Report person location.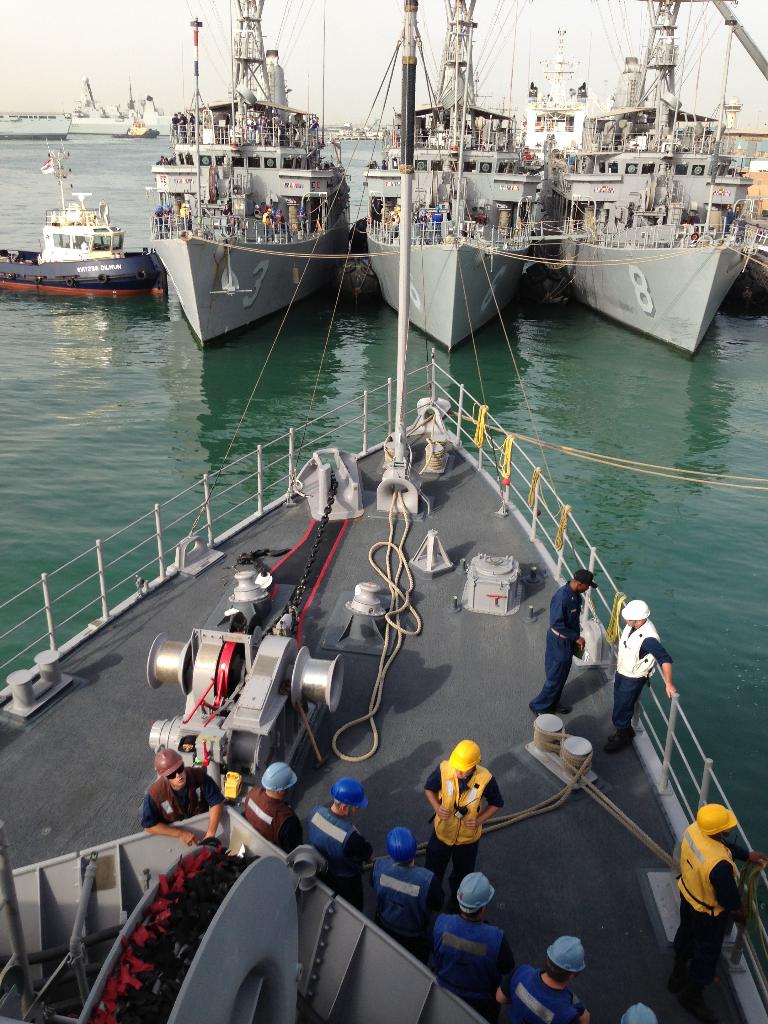
Report: box(253, 204, 262, 220).
